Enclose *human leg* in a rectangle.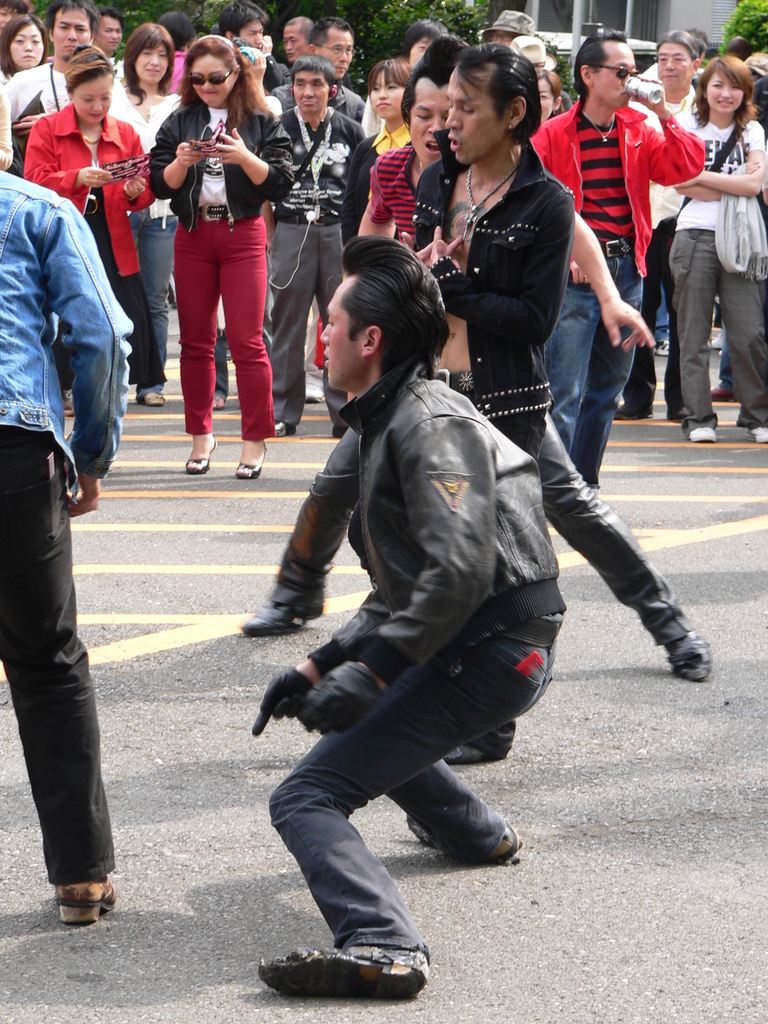
locate(661, 216, 686, 422).
